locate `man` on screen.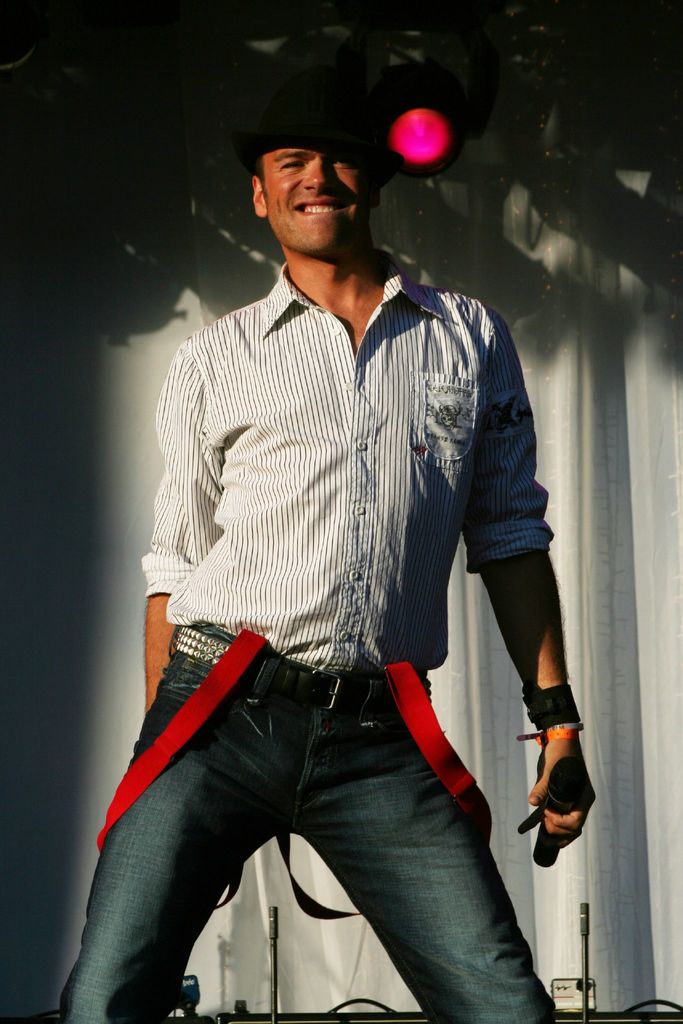
On screen at 125/95/581/1013.
